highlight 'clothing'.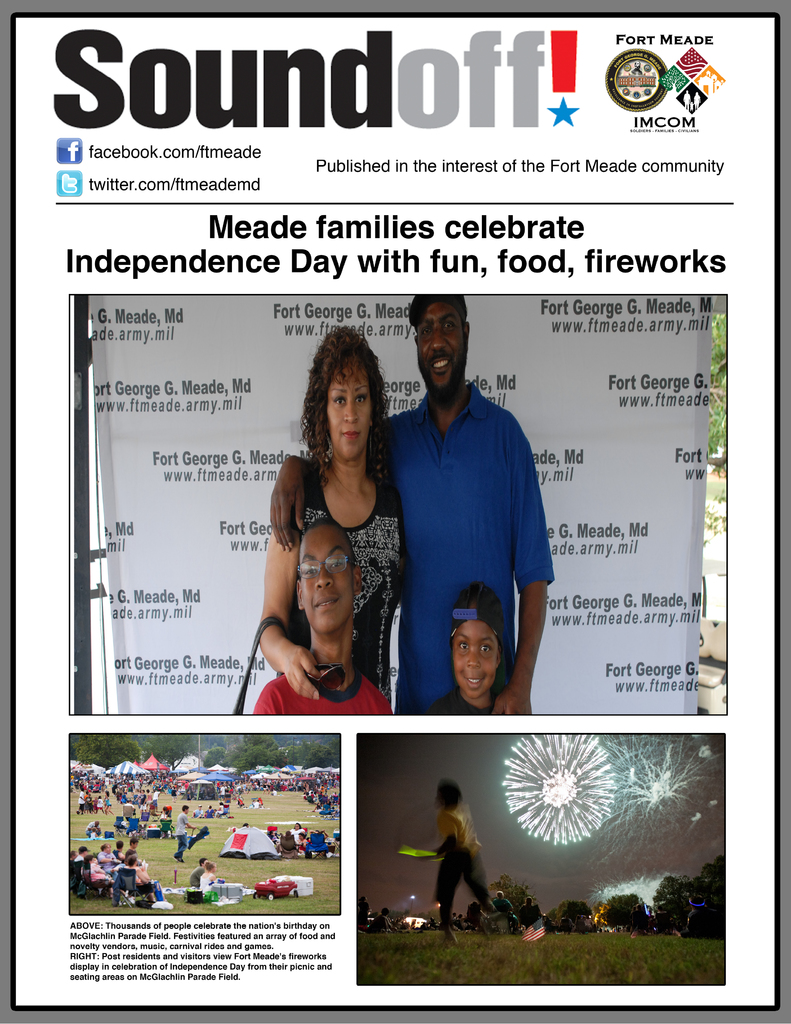
Highlighted region: l=288, t=462, r=402, b=683.
